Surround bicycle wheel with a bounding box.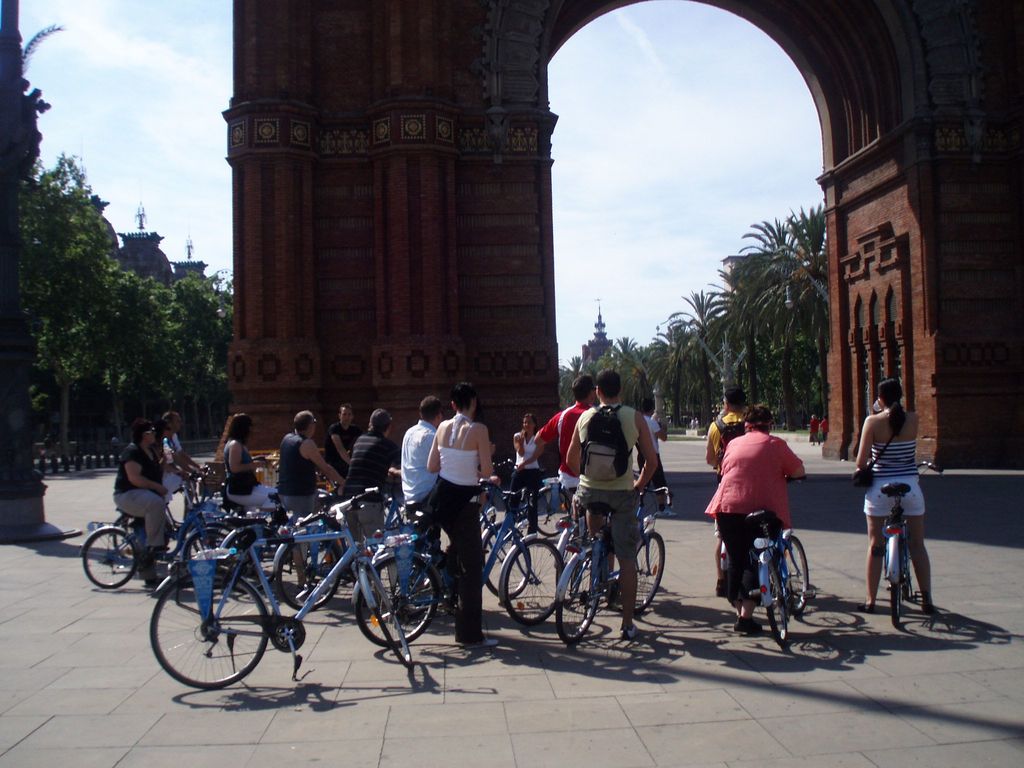
x1=220 y1=523 x2=289 y2=594.
